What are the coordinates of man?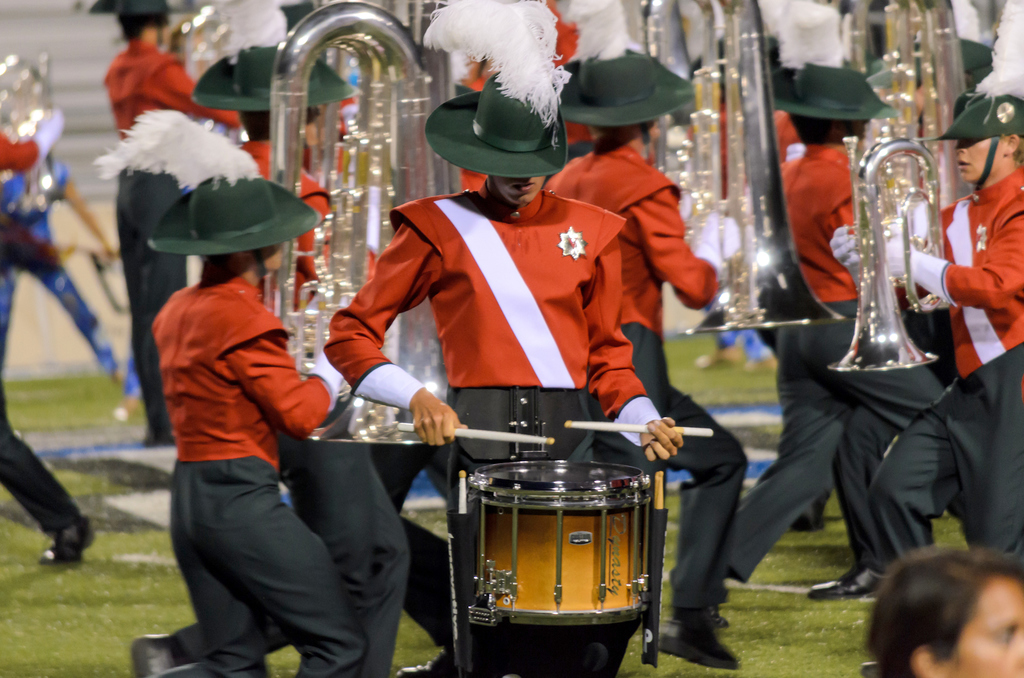
<bbox>226, 38, 413, 677</bbox>.
